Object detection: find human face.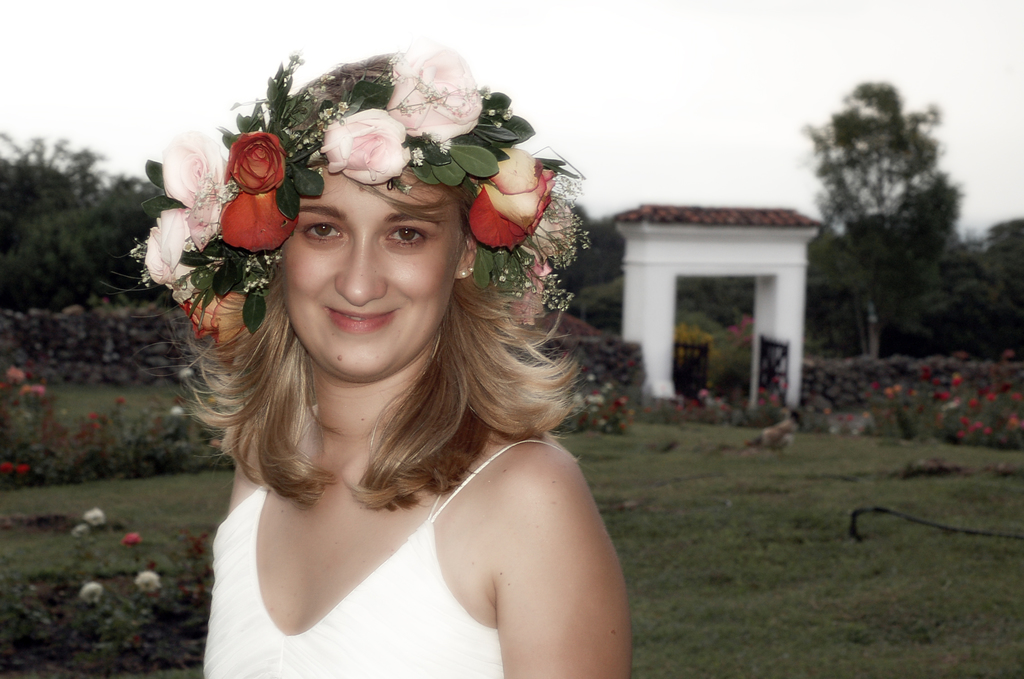
(x1=281, y1=167, x2=461, y2=382).
